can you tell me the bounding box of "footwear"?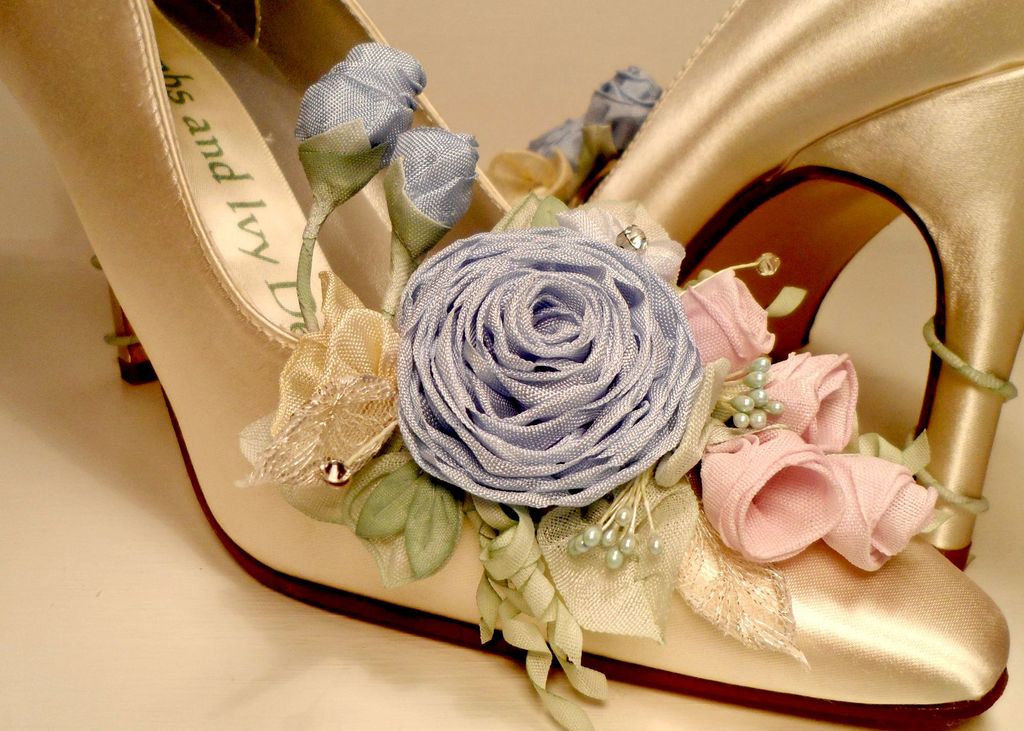
left=486, top=0, right=1023, bottom=570.
